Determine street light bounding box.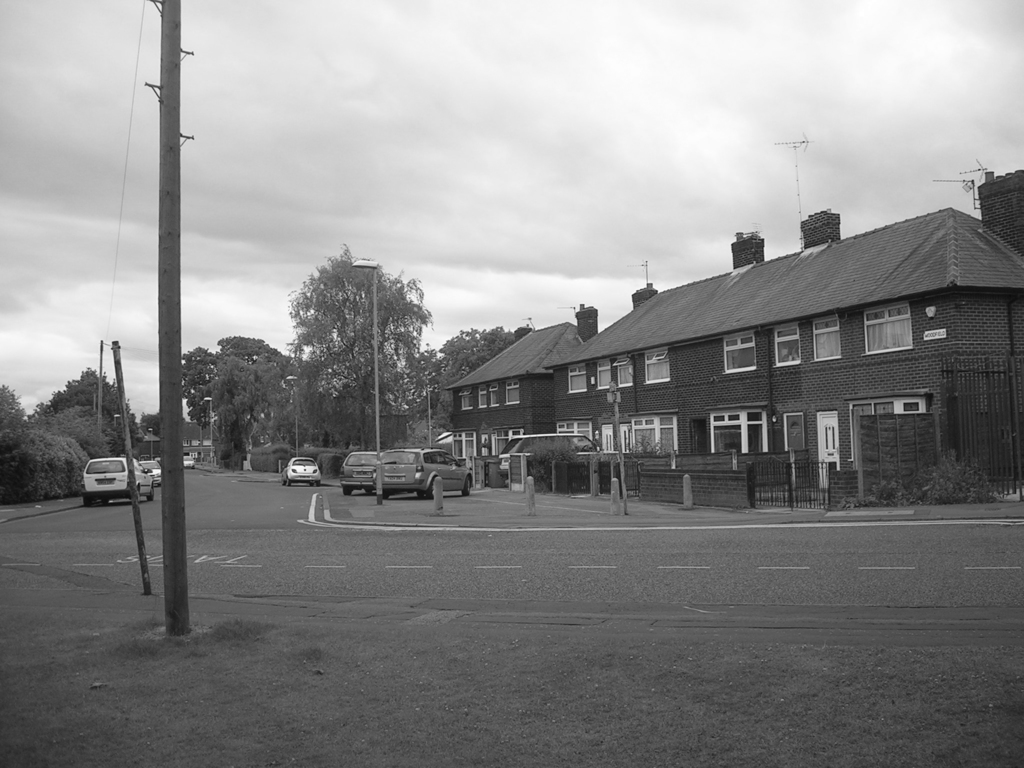
Determined: <box>149,428,153,456</box>.
